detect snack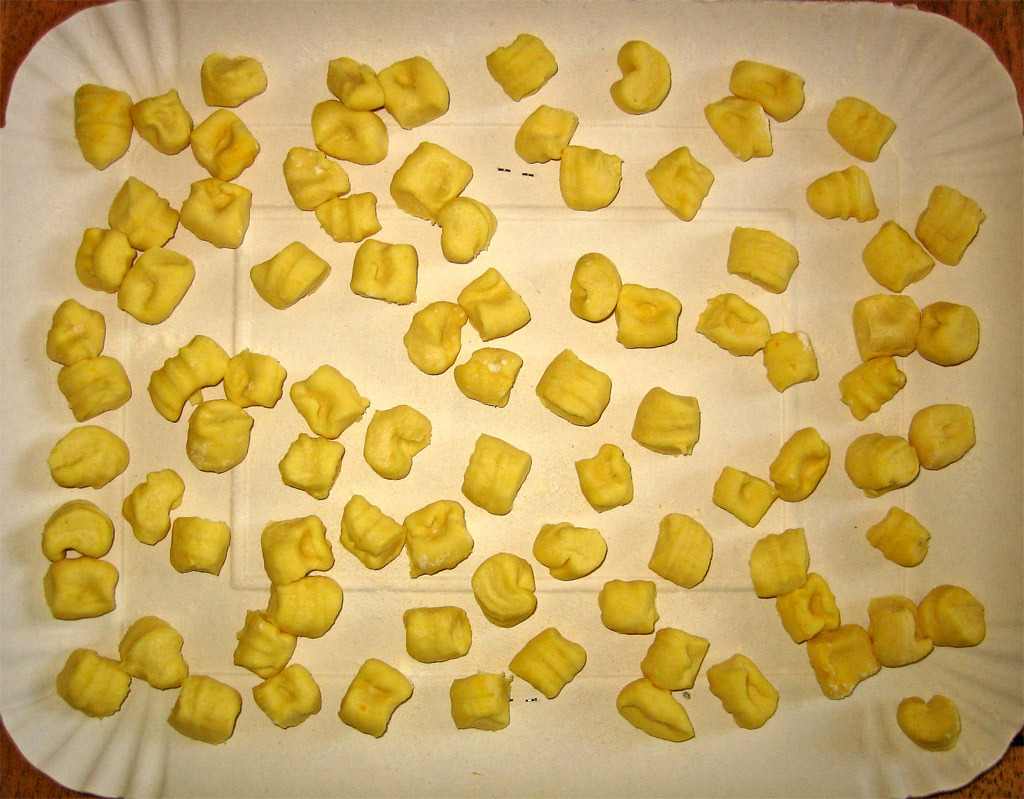
466 434 535 515
